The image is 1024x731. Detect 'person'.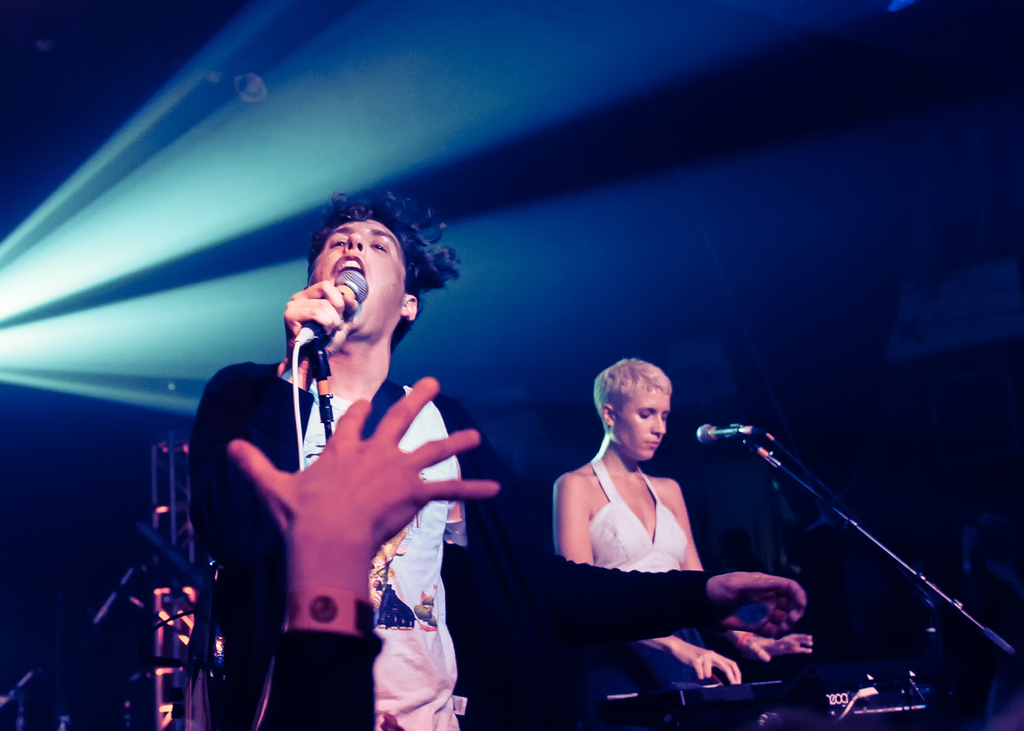
Detection: 199,199,497,728.
